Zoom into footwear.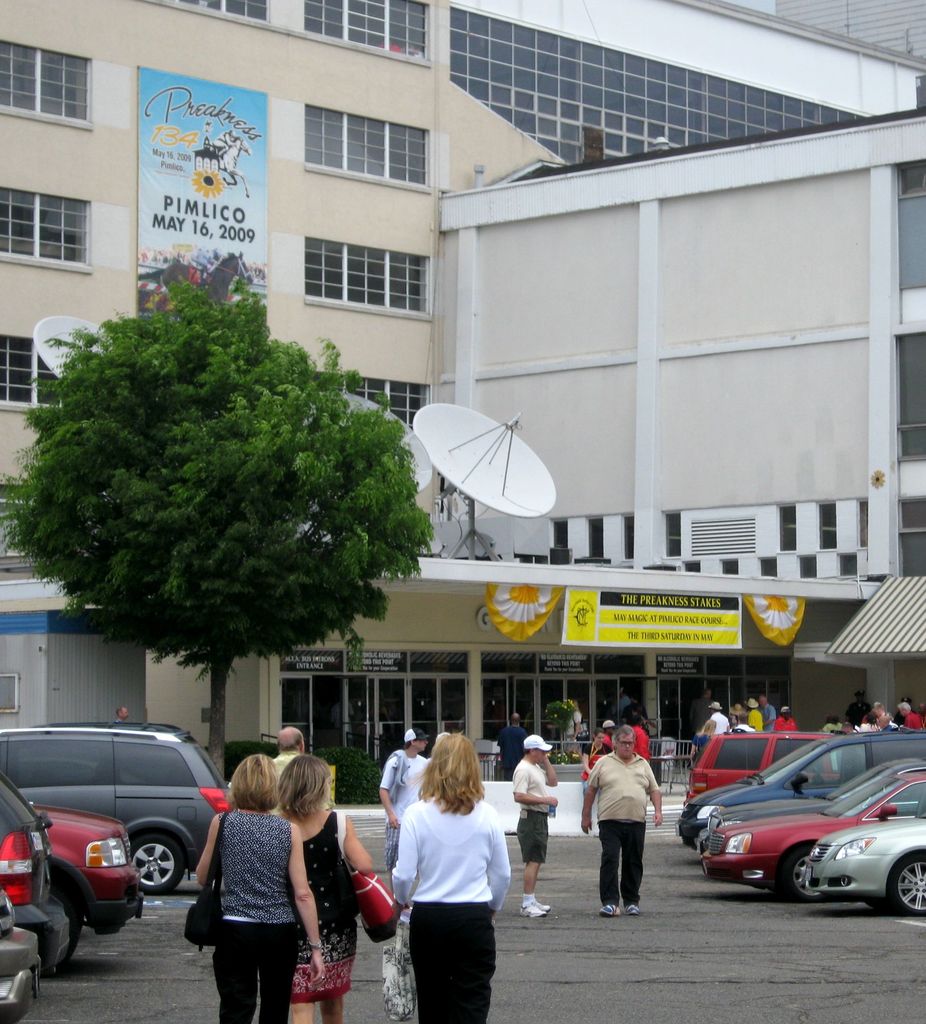
Zoom target: box(532, 895, 555, 915).
